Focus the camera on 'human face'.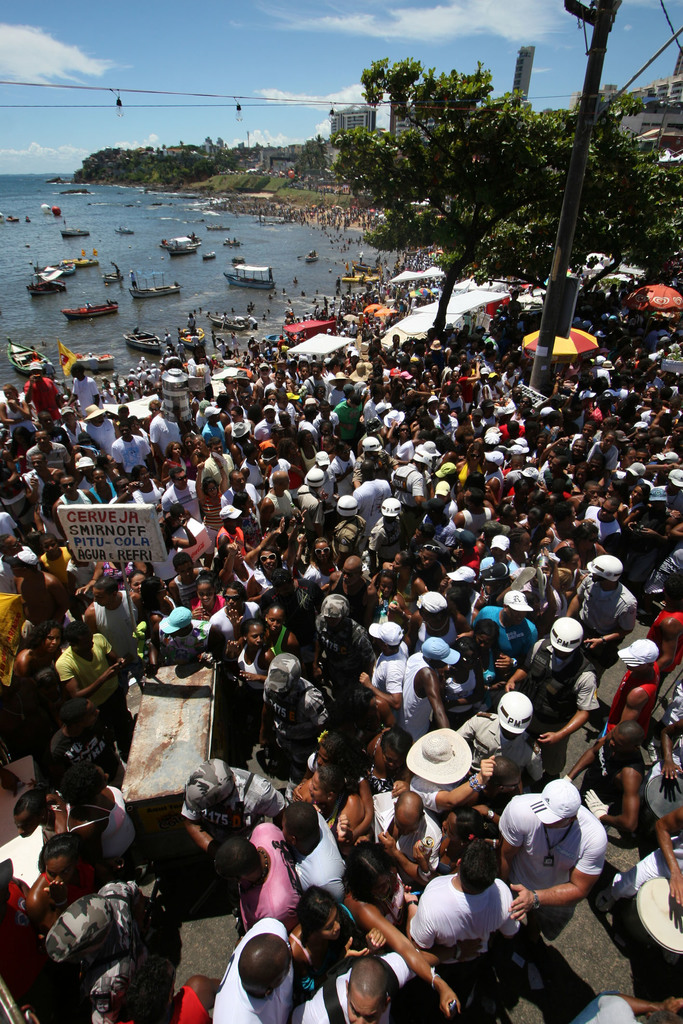
Focus region: rect(427, 402, 438, 412).
